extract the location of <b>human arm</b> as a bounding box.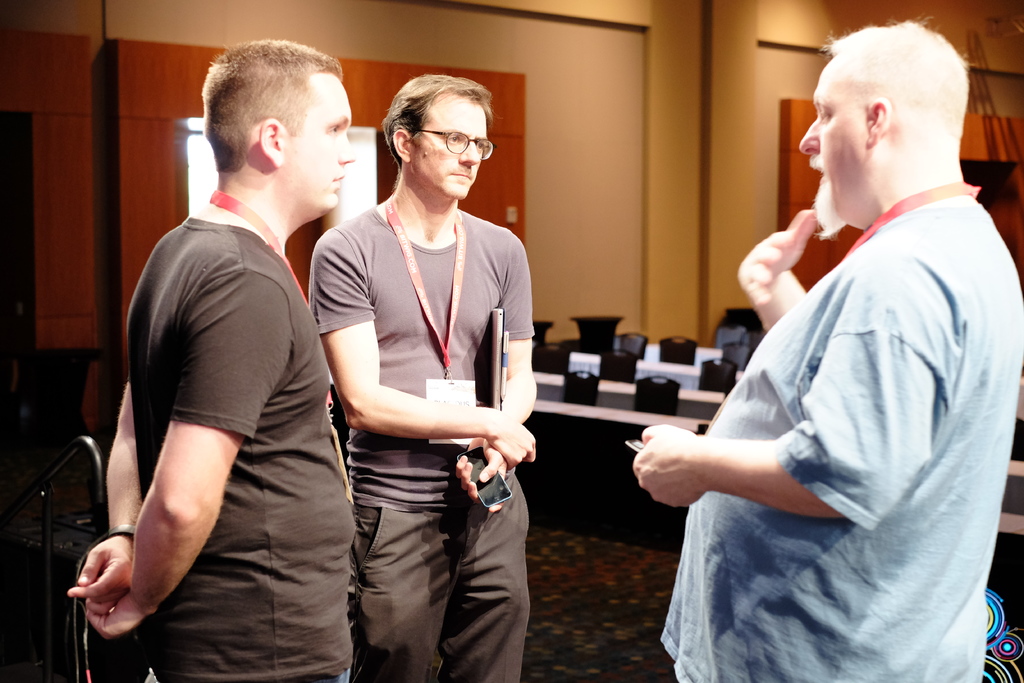
box(744, 223, 808, 325).
